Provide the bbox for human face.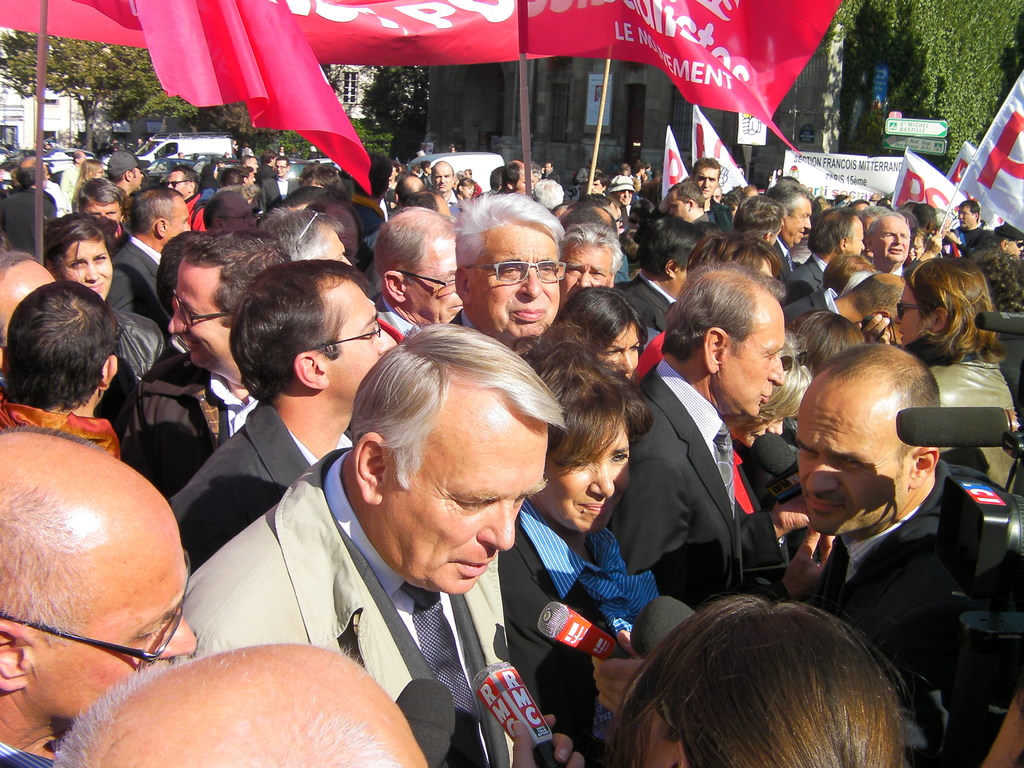
884:276:930:347.
